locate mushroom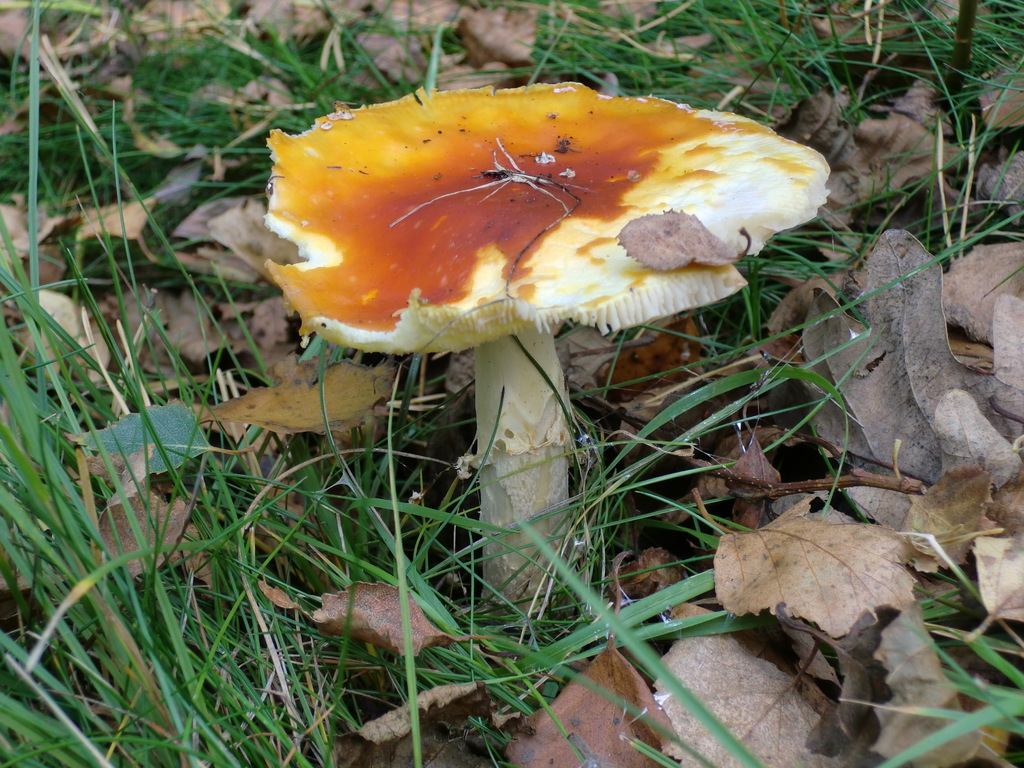
{"x1": 240, "y1": 67, "x2": 813, "y2": 611}
